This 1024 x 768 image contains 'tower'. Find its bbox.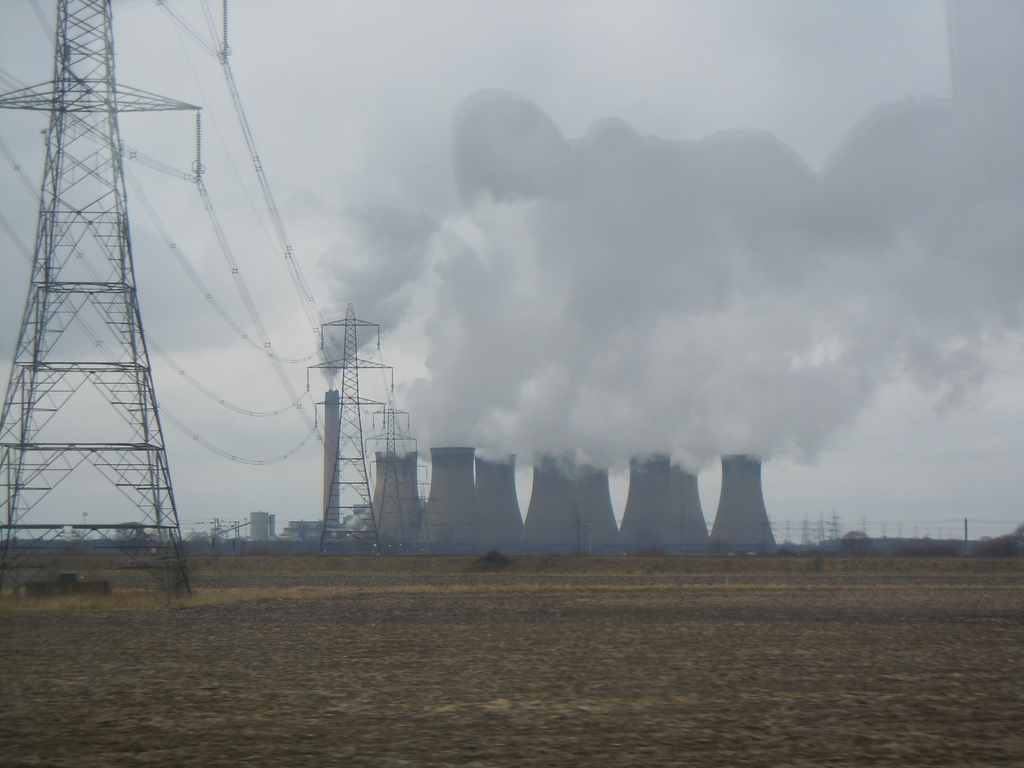
select_region(310, 301, 397, 563).
